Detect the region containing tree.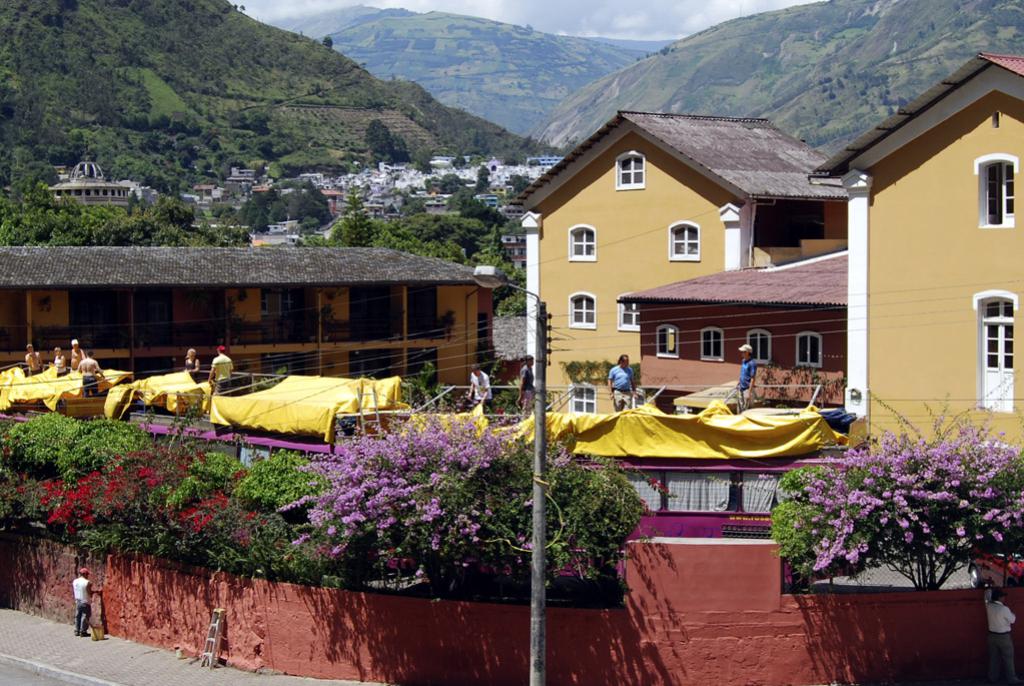
<bbox>449, 155, 463, 169</bbox>.
